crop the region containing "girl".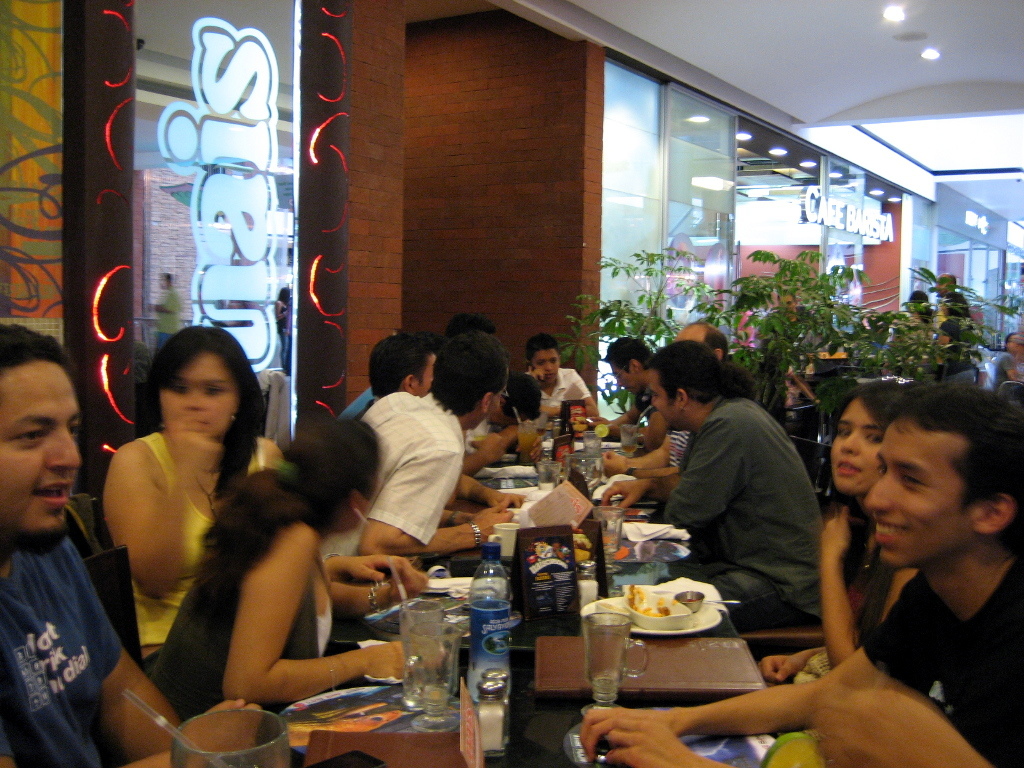
Crop region: pyautogui.locateOnScreen(755, 382, 920, 688).
